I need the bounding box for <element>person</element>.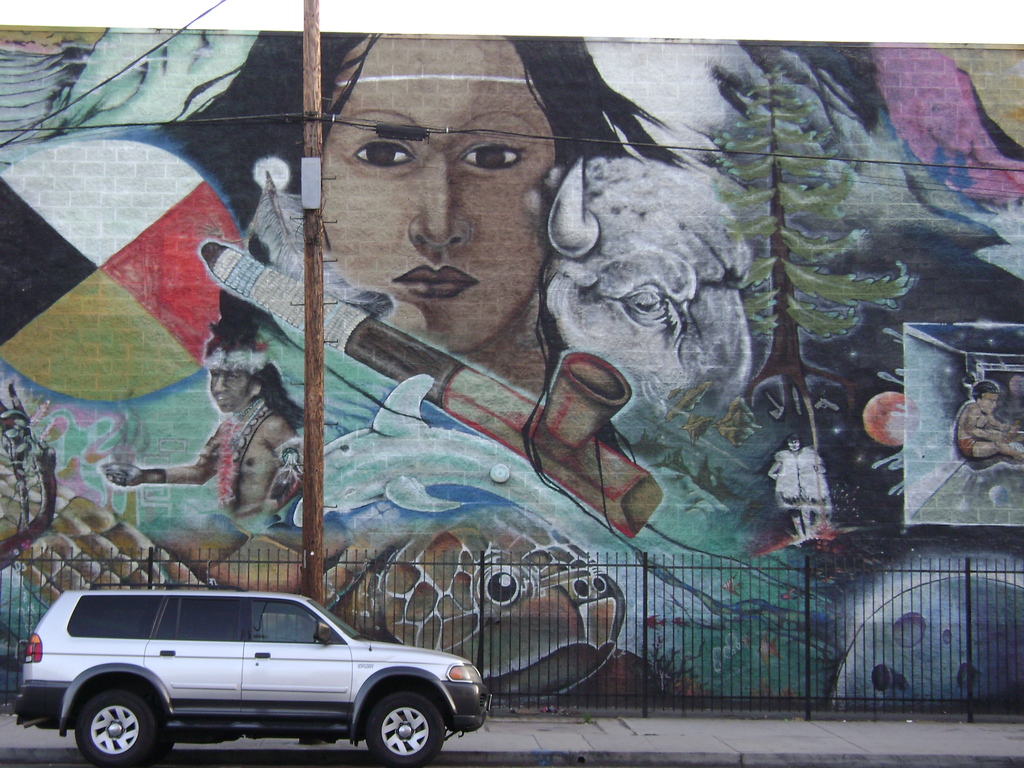
Here it is: 175, 26, 696, 404.
